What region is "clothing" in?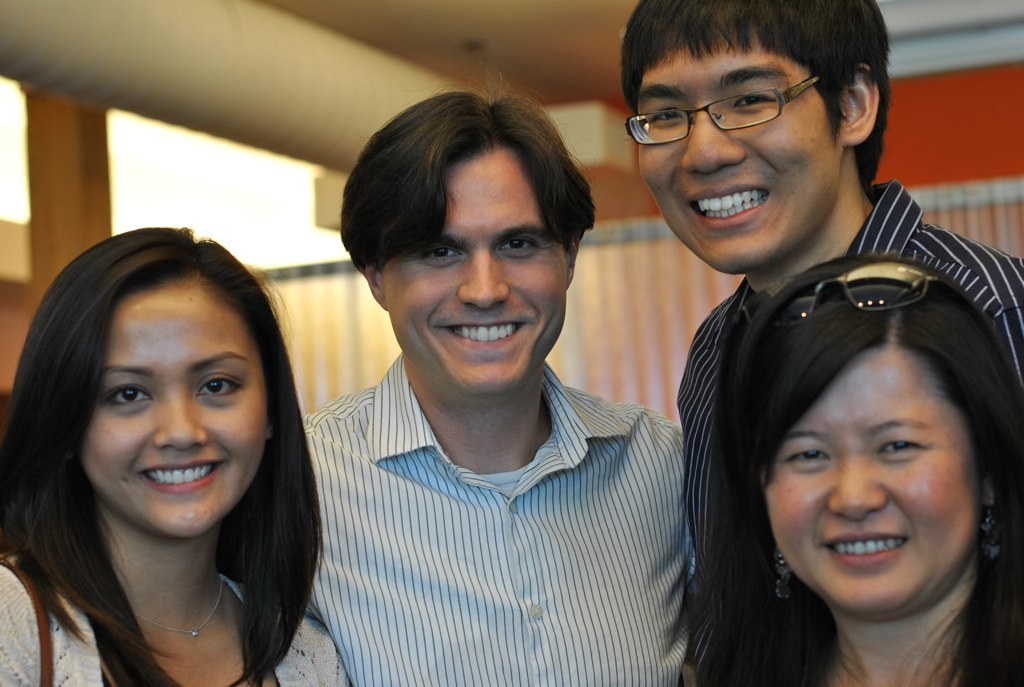
<box>674,167,1023,679</box>.
